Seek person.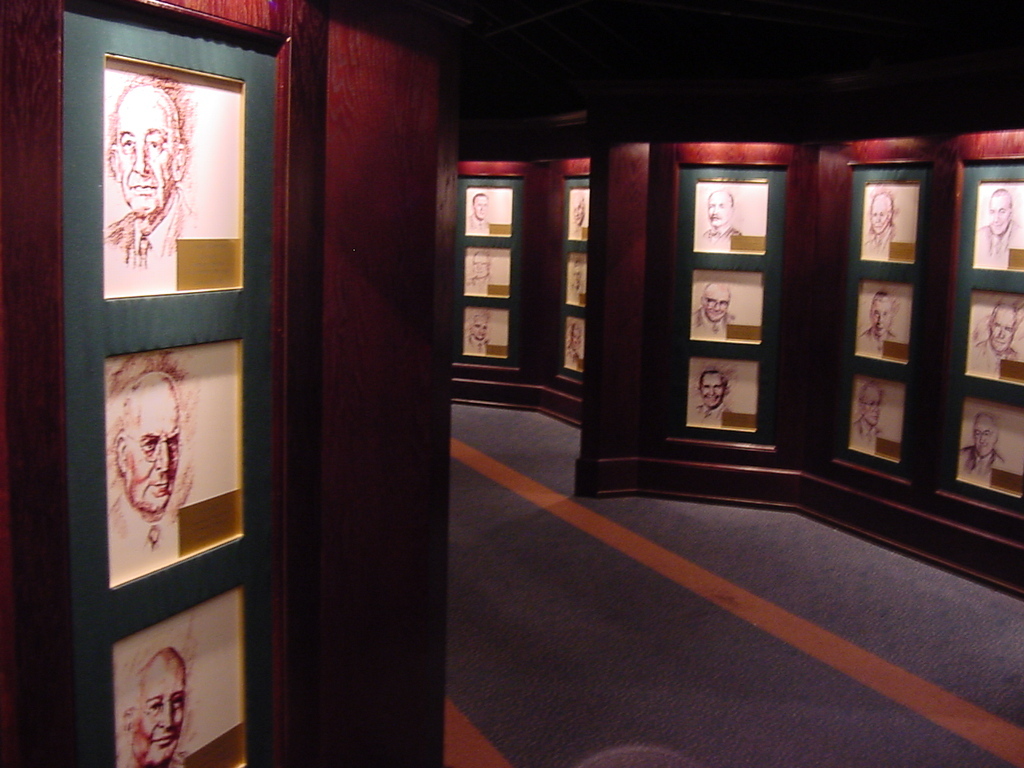
crop(97, 74, 196, 276).
